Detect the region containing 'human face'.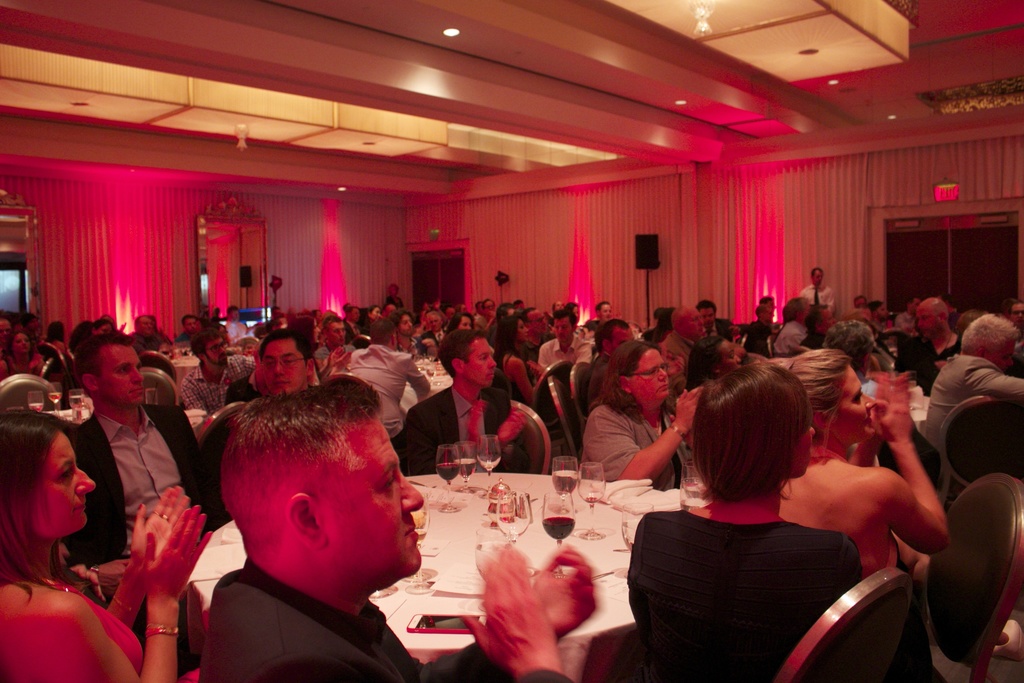
locate(34, 427, 97, 532).
